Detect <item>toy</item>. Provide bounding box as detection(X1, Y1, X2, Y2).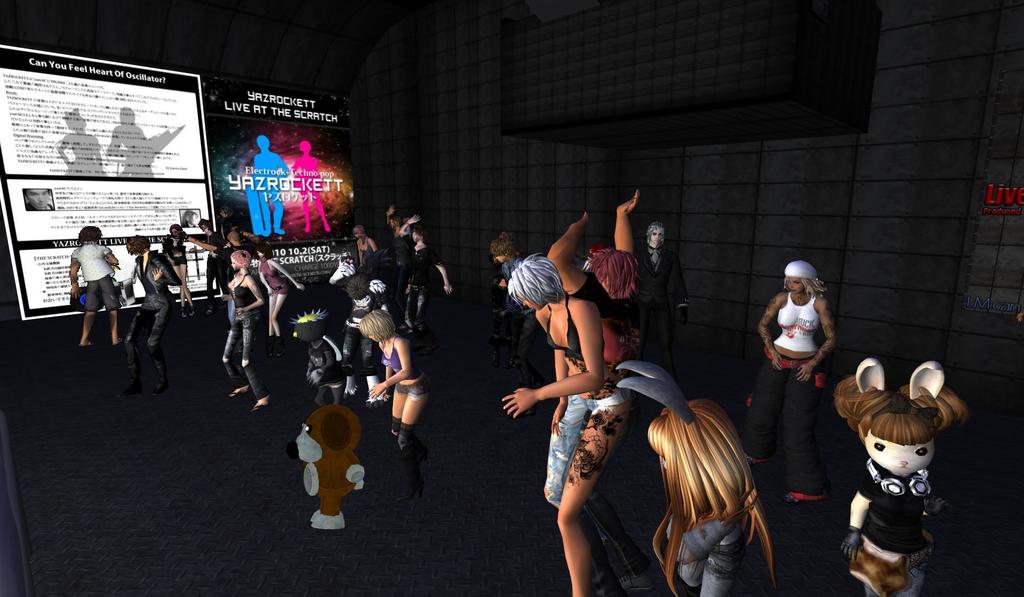
detection(372, 307, 436, 441).
